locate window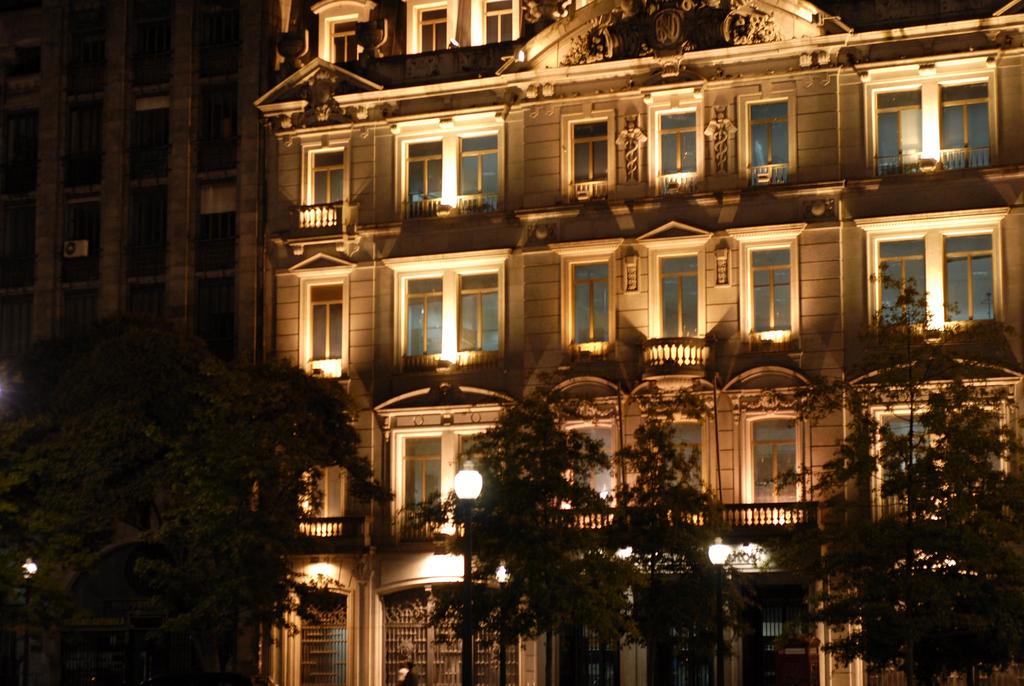
406,0,519,56
